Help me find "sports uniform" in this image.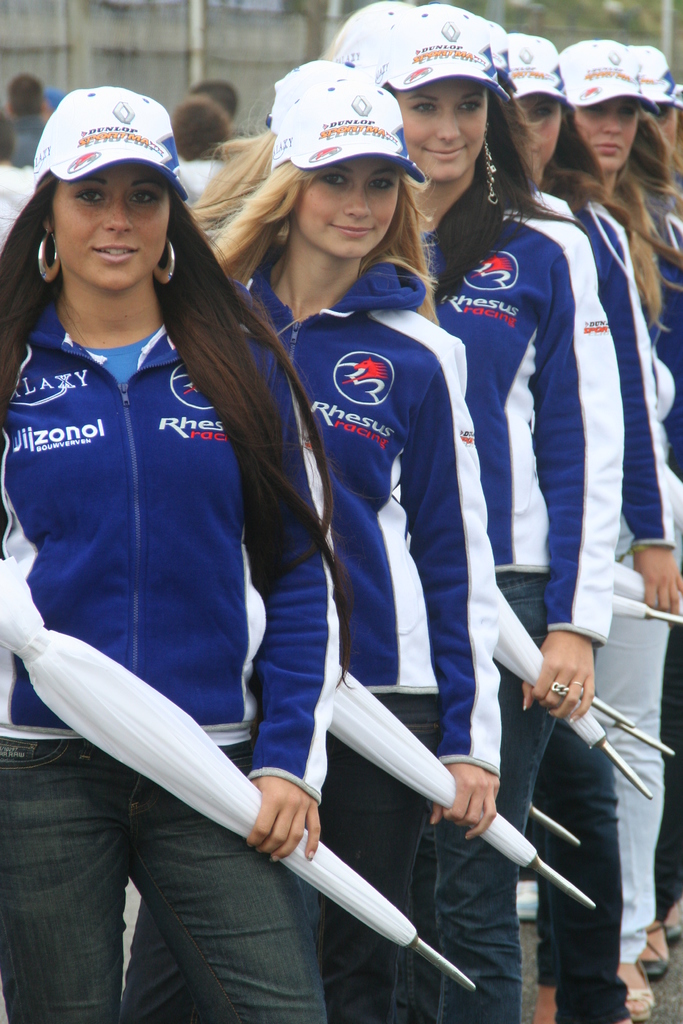
Found it: (385,3,625,1012).
